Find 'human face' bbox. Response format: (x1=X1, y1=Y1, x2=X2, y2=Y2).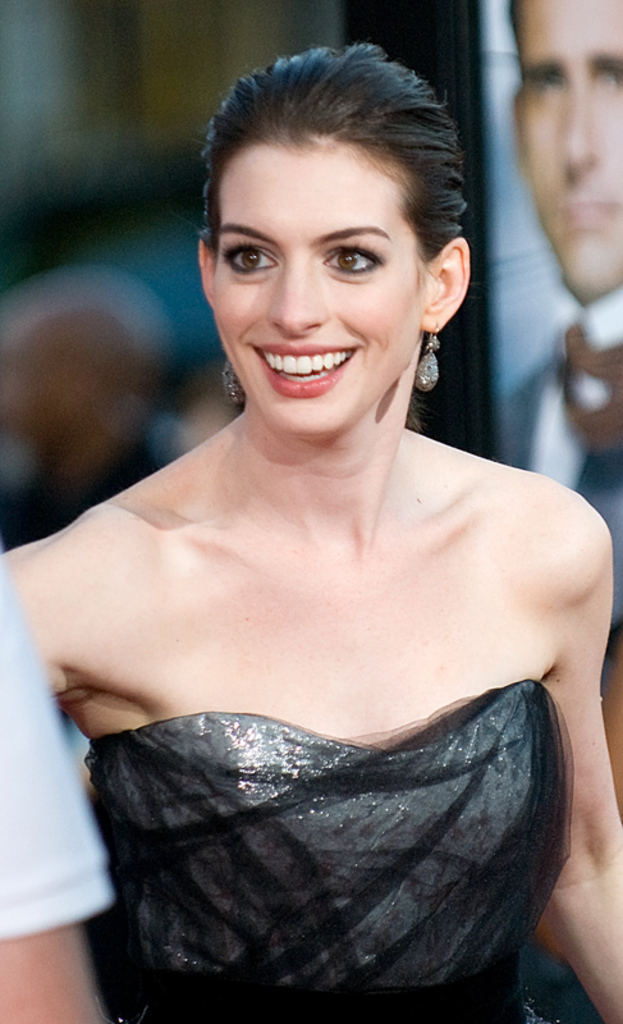
(x1=214, y1=145, x2=420, y2=433).
